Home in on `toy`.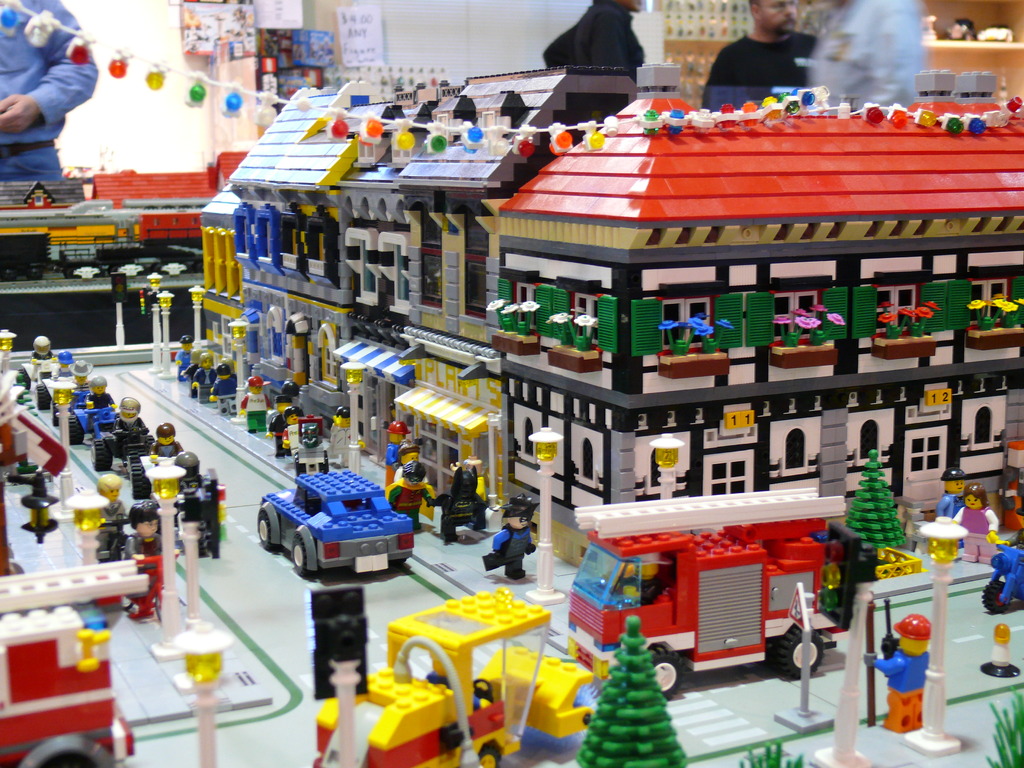
Homed in at bbox=(242, 378, 273, 430).
